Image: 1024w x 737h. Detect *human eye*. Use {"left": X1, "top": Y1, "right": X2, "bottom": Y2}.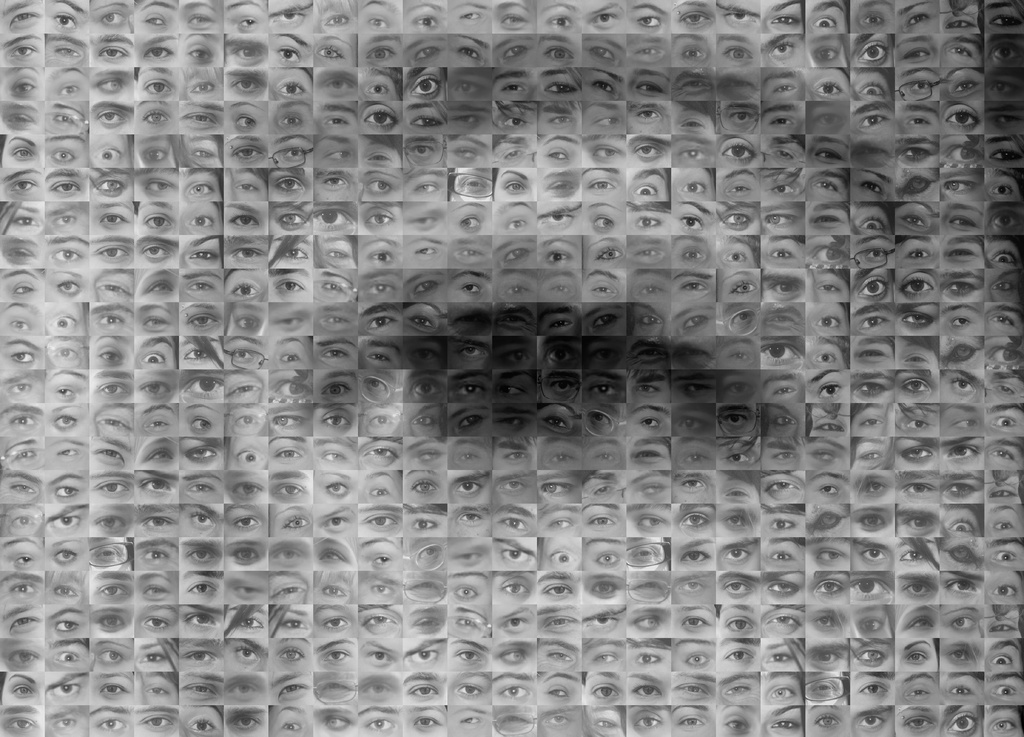
{"left": 188, "top": 509, "right": 212, "bottom": 528}.
